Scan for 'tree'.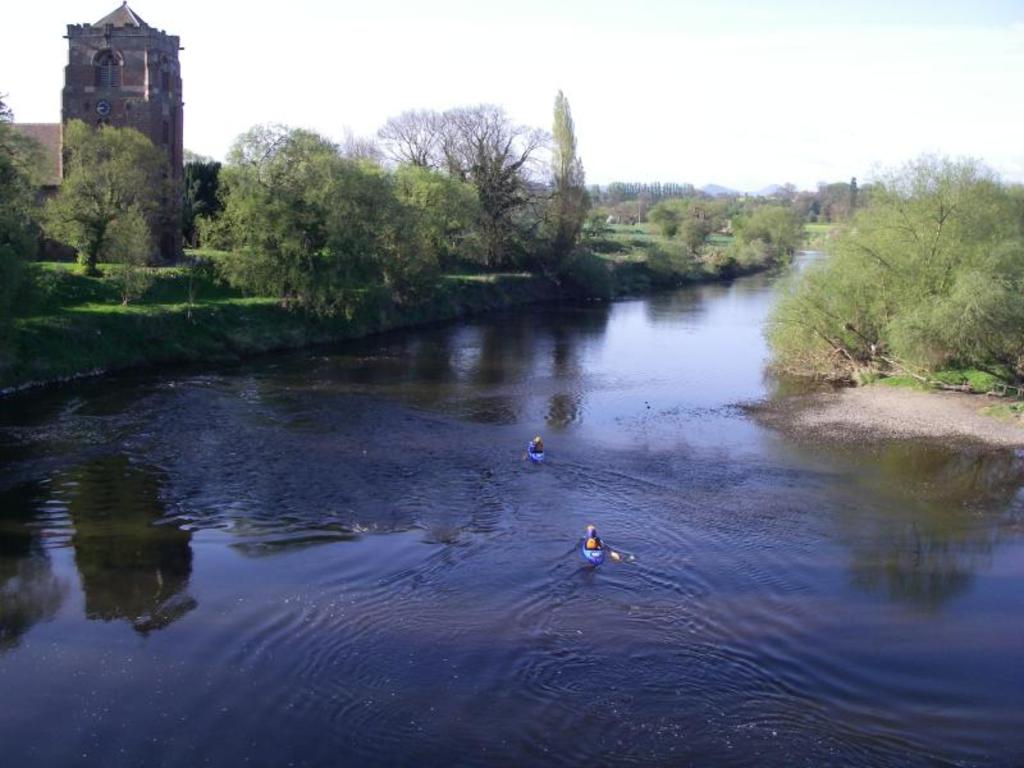
Scan result: [380, 100, 581, 268].
